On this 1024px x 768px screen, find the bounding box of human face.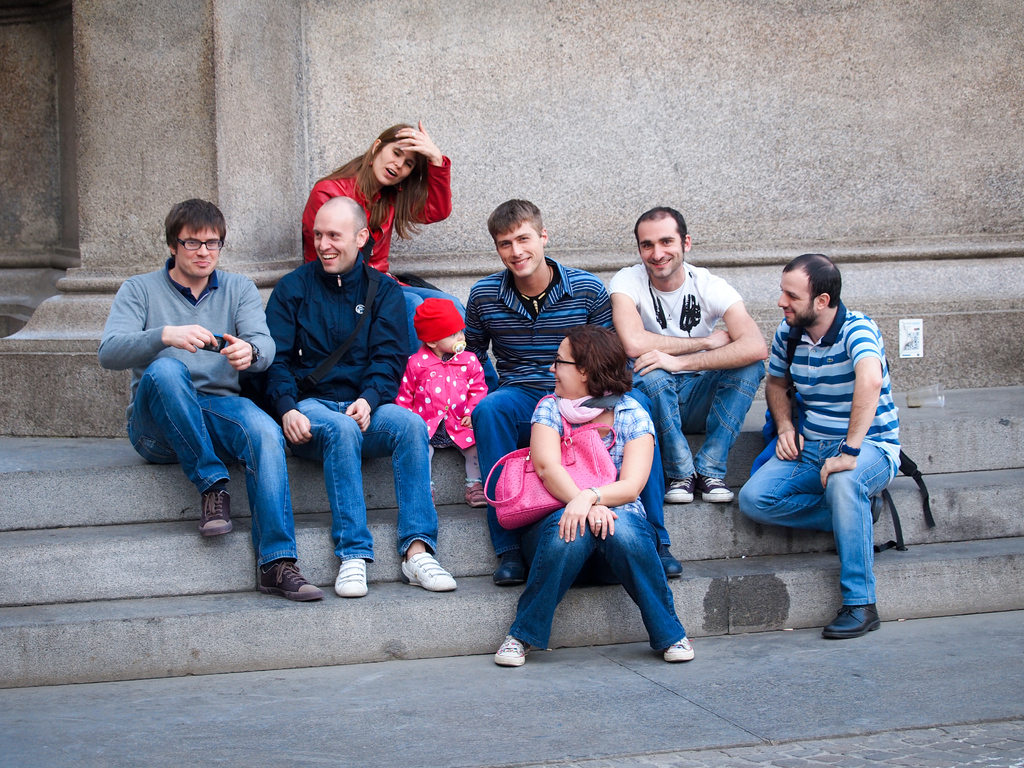
Bounding box: [371, 141, 413, 185].
